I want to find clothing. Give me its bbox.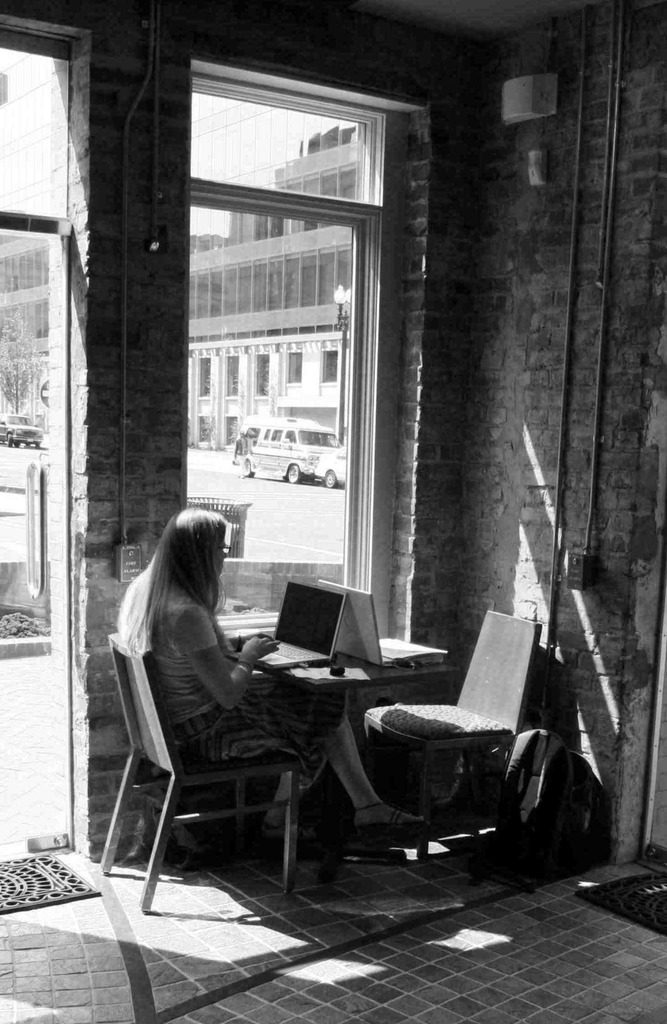
[122,592,345,803].
